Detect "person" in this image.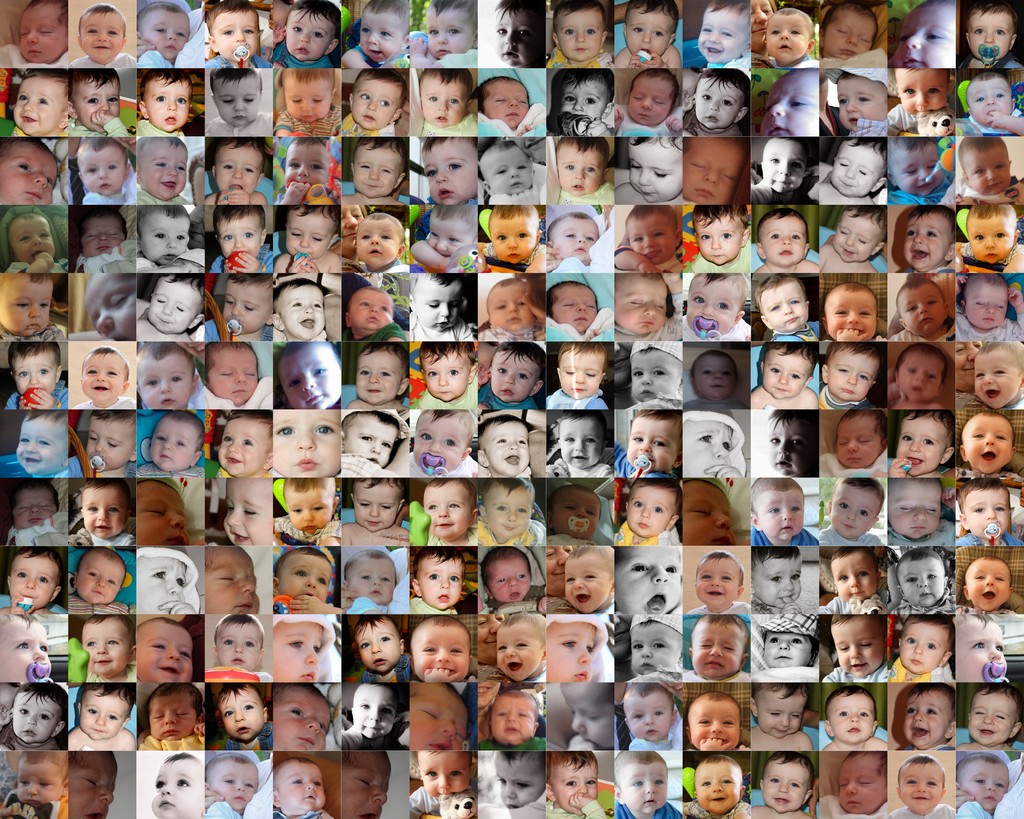
Detection: box=[0, 749, 67, 818].
